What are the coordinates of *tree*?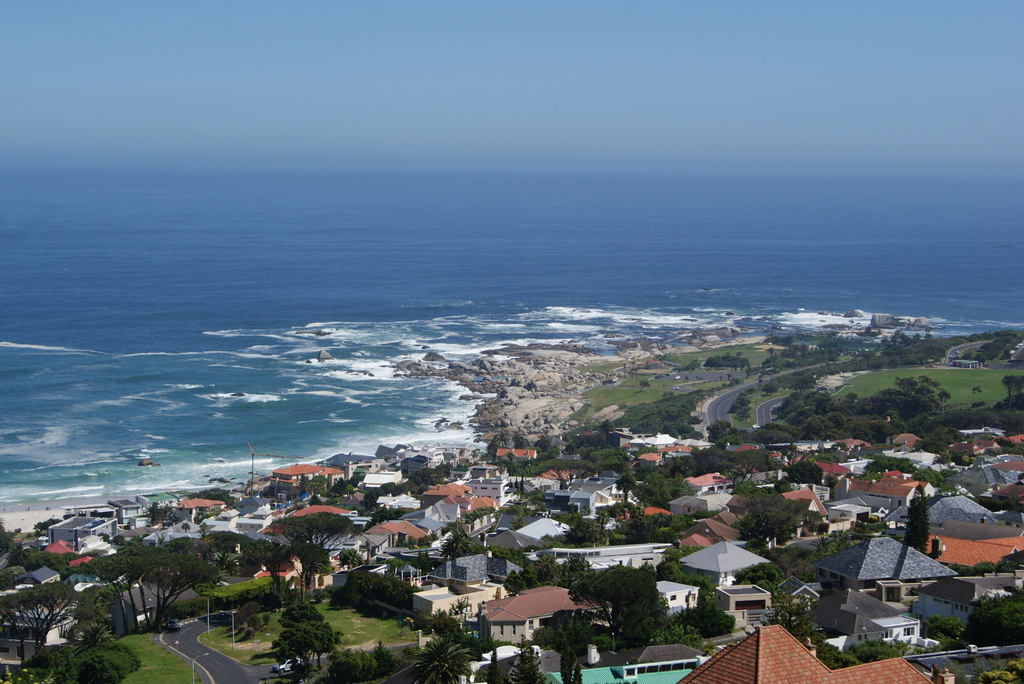
bbox=[257, 511, 346, 594].
